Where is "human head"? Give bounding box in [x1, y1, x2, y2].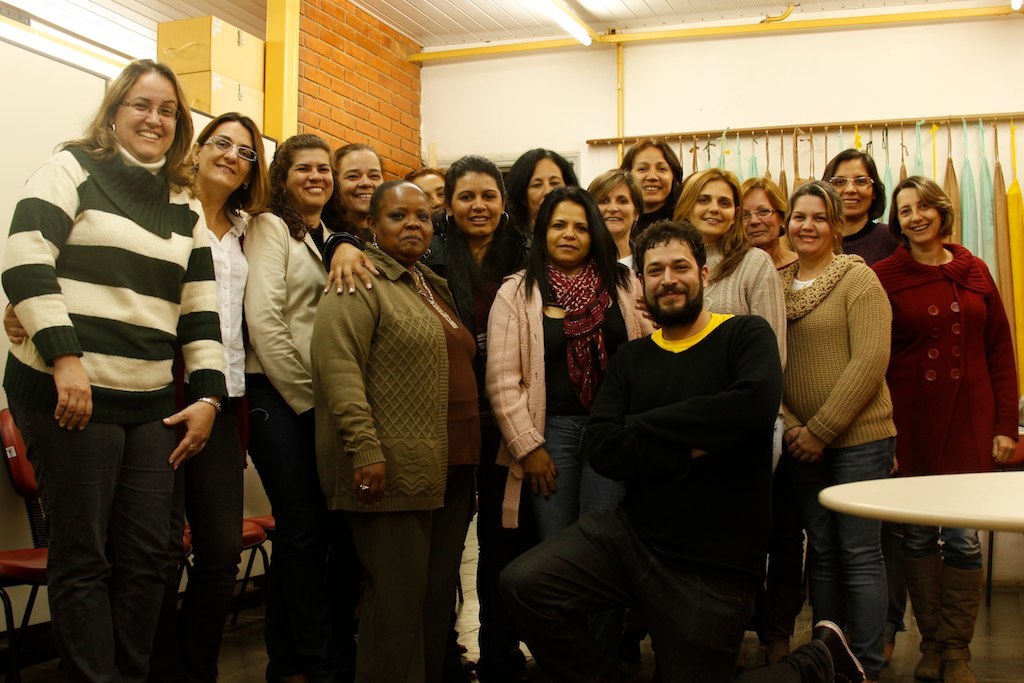
[268, 135, 336, 211].
